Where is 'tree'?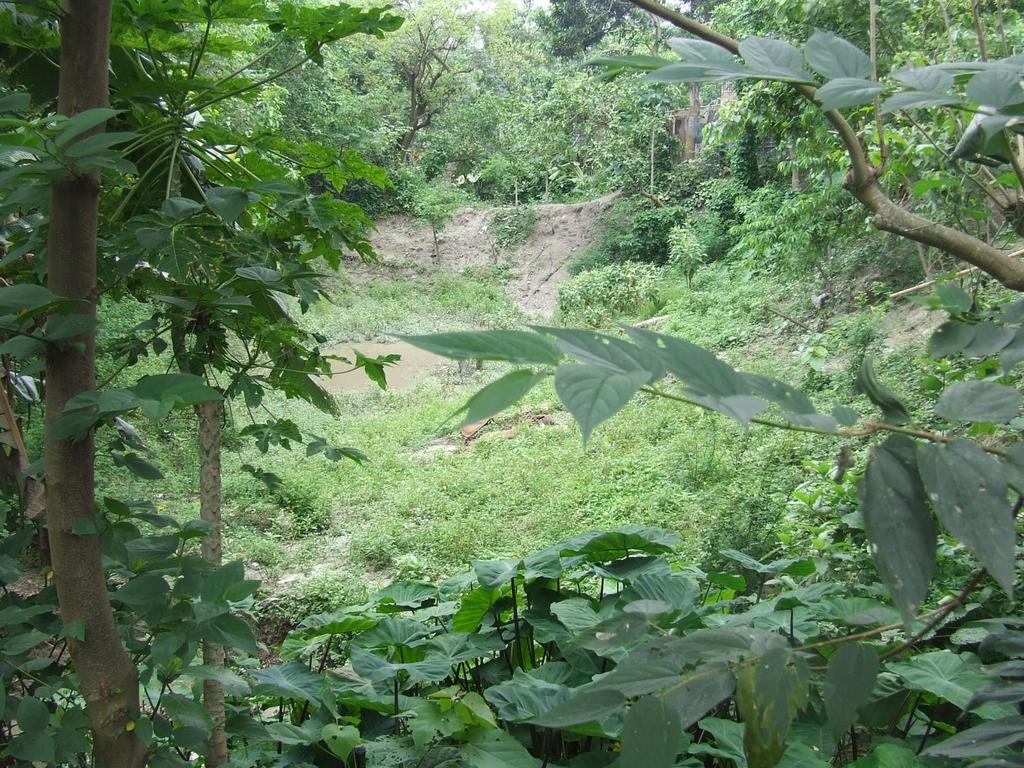
(0, 0, 408, 767).
